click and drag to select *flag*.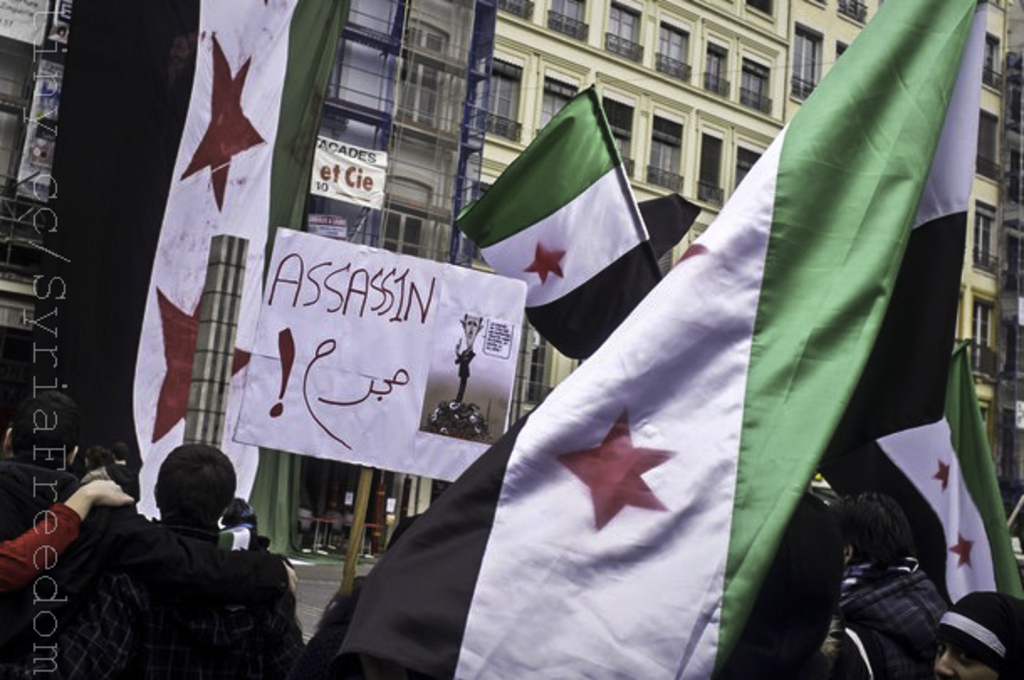
Selection: 809,341,1022,621.
